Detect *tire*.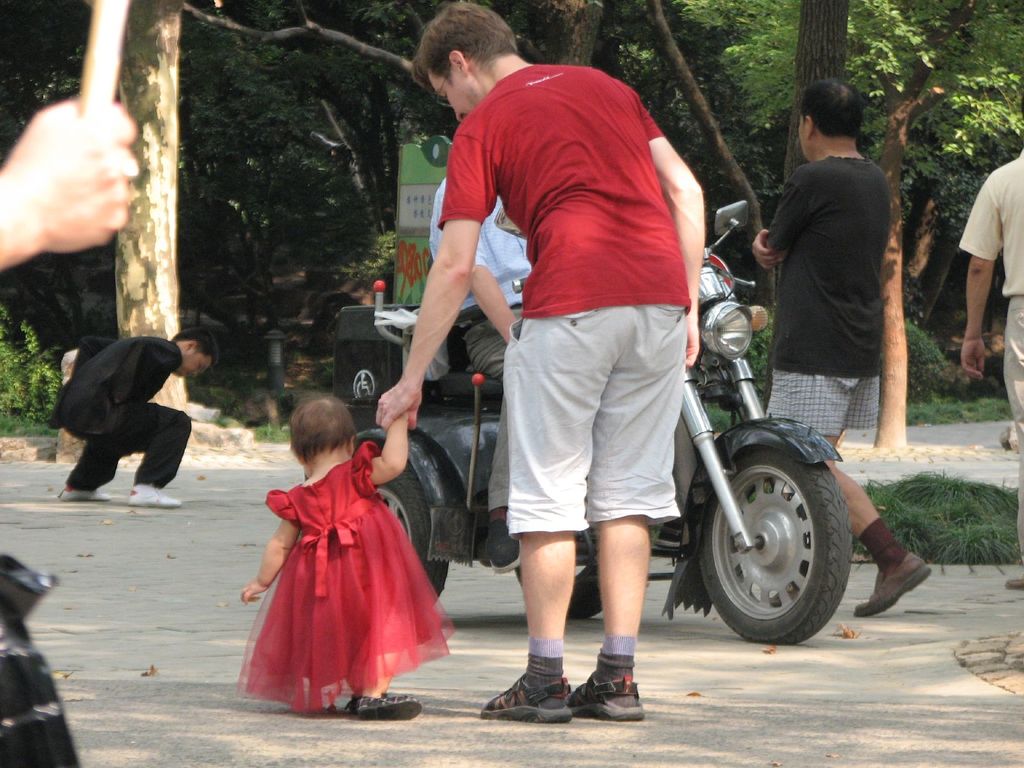
Detected at [374, 465, 449, 602].
